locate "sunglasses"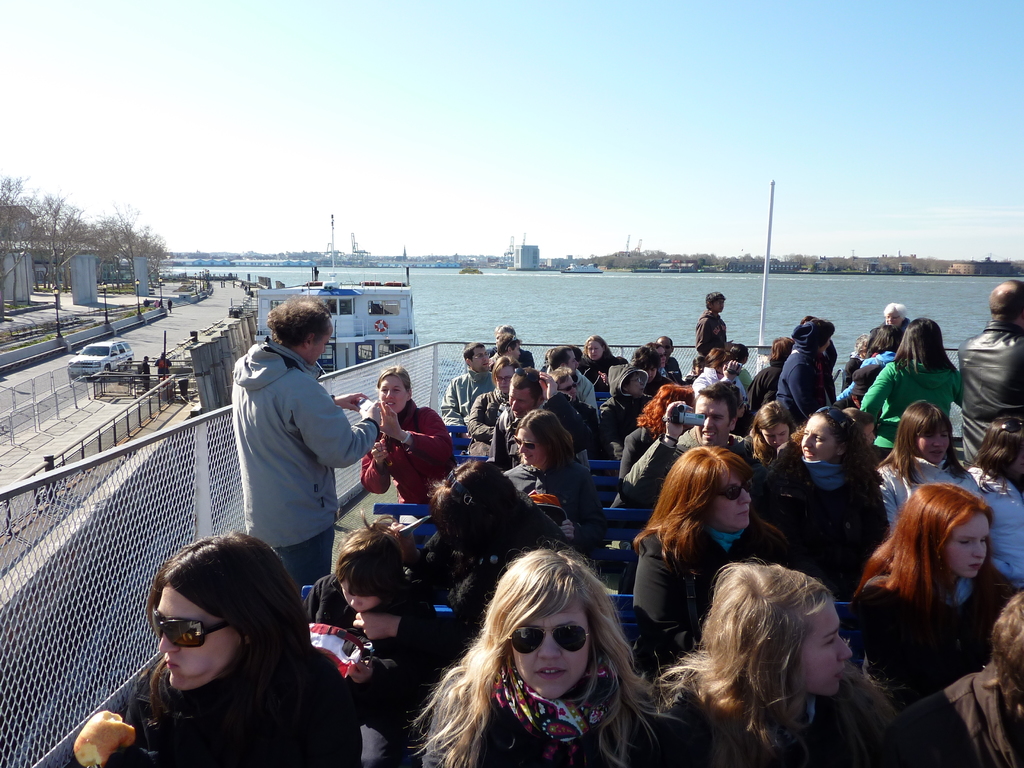
(left=815, top=405, right=849, bottom=429)
